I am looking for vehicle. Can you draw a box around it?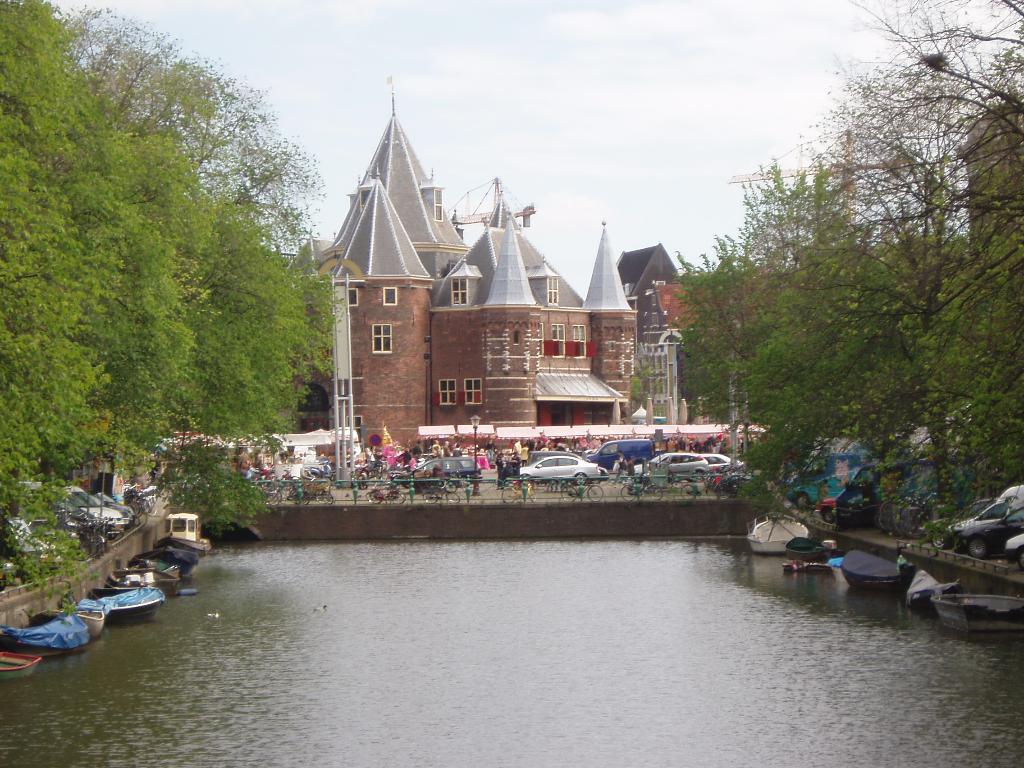
Sure, the bounding box is bbox(788, 463, 871, 509).
